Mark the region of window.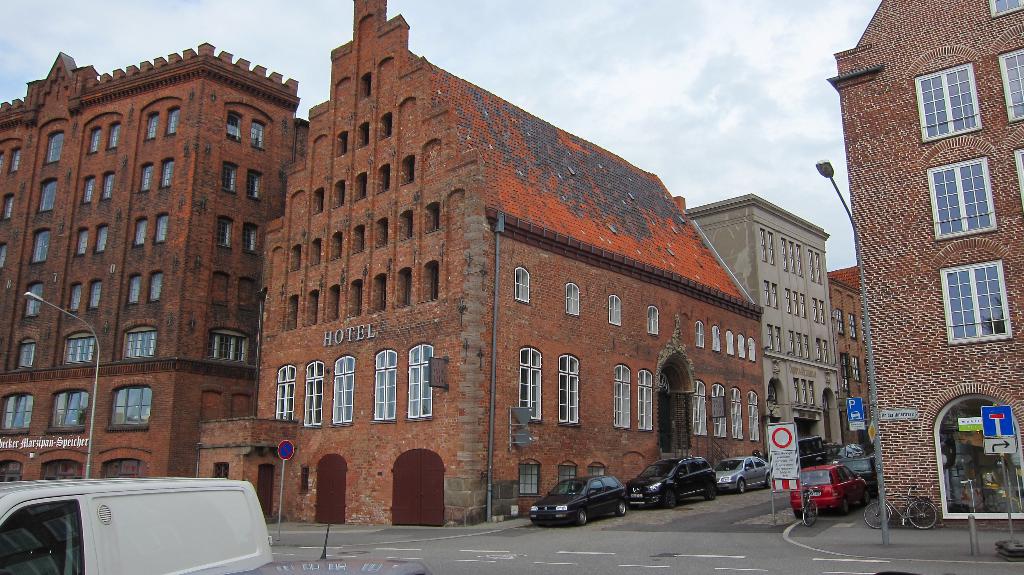
Region: detection(283, 236, 304, 276).
